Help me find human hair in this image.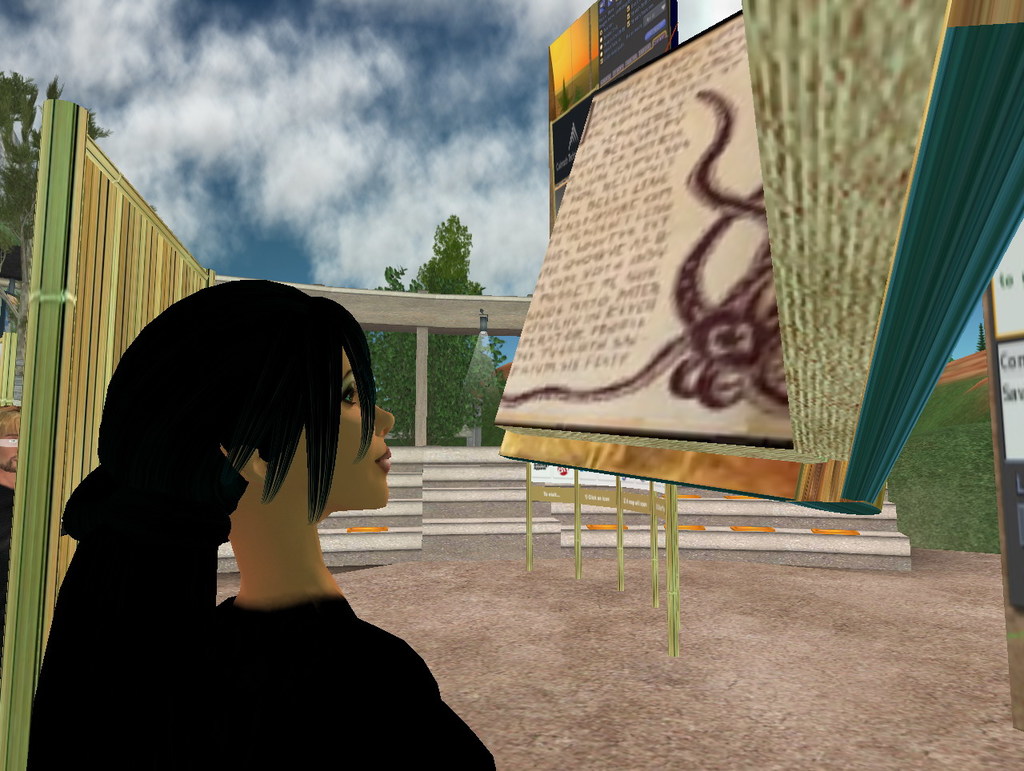
Found it: (left=15, top=278, right=374, bottom=770).
